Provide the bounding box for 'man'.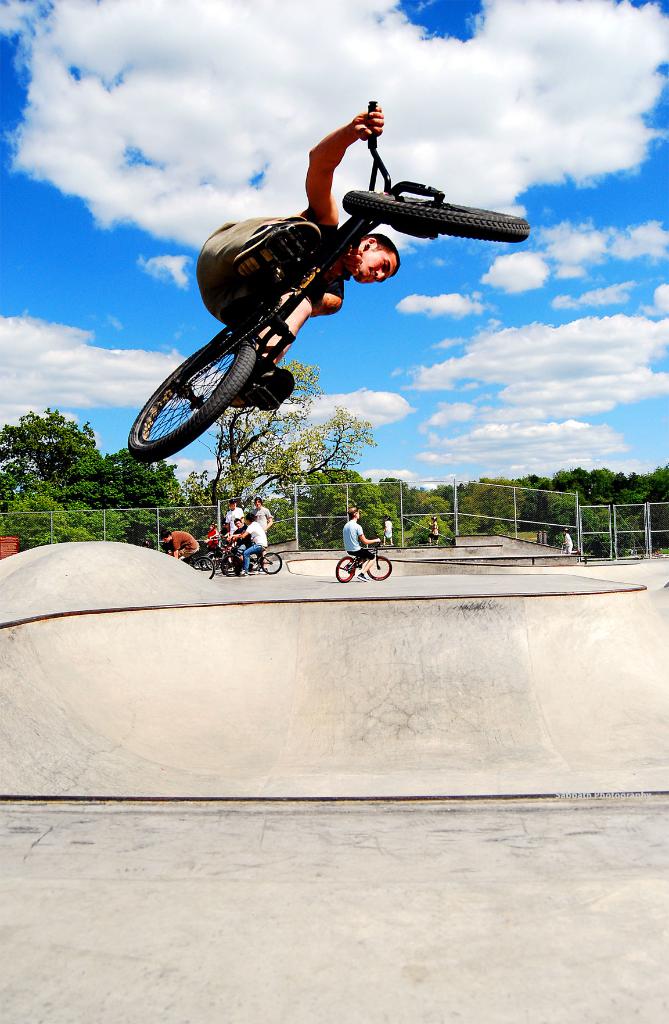
BBox(342, 504, 380, 581).
